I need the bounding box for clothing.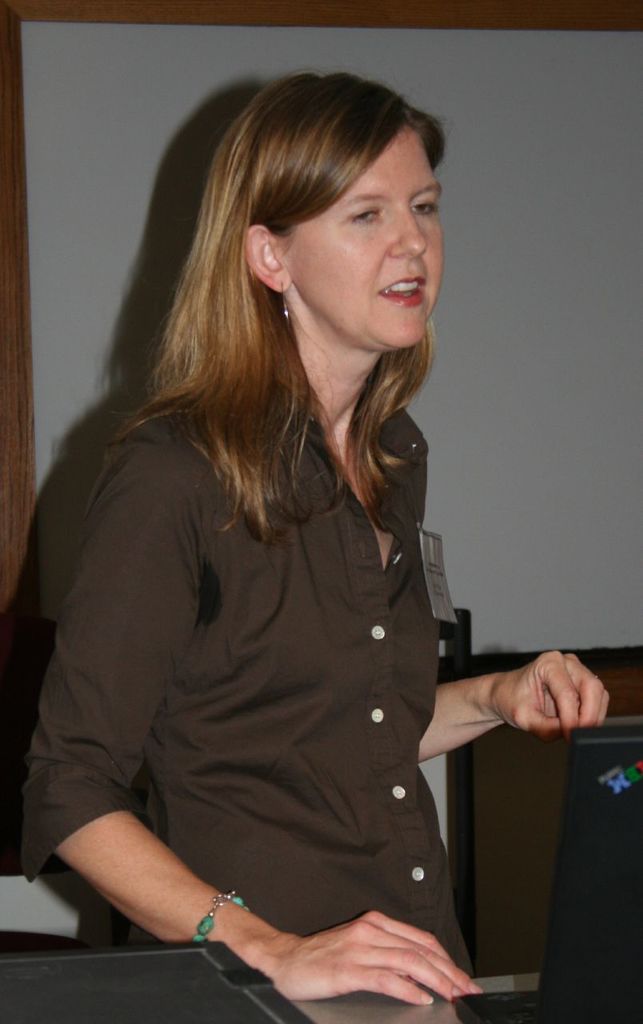
Here it is: 32,272,540,988.
